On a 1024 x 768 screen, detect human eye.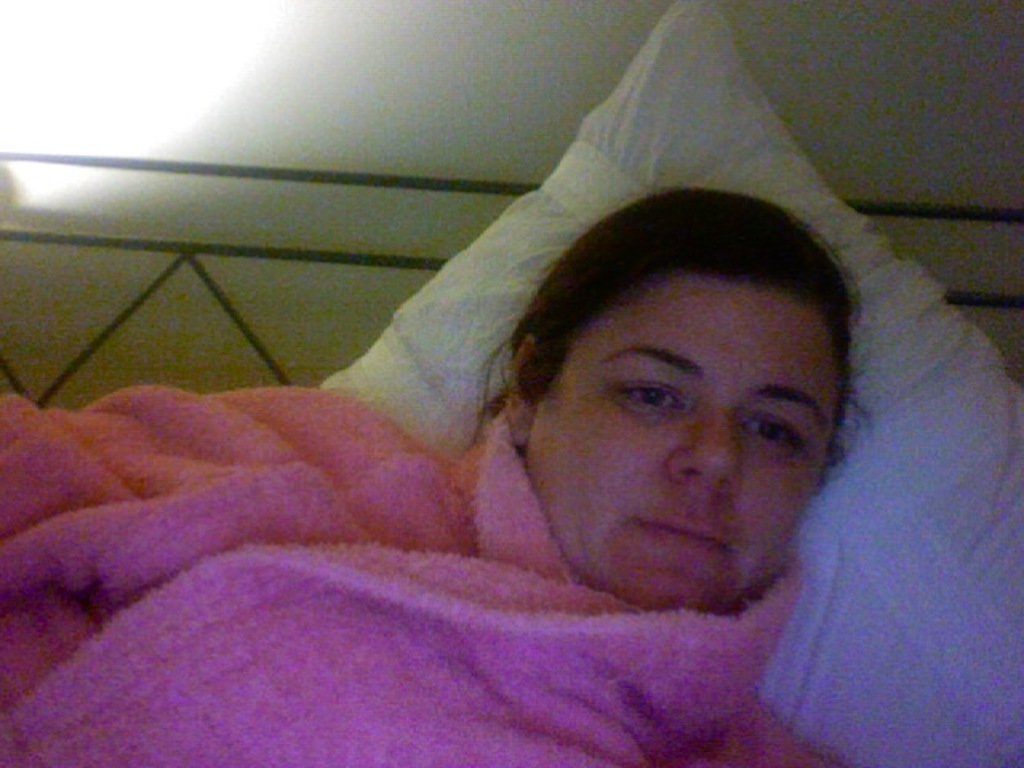
left=744, top=411, right=814, bottom=454.
